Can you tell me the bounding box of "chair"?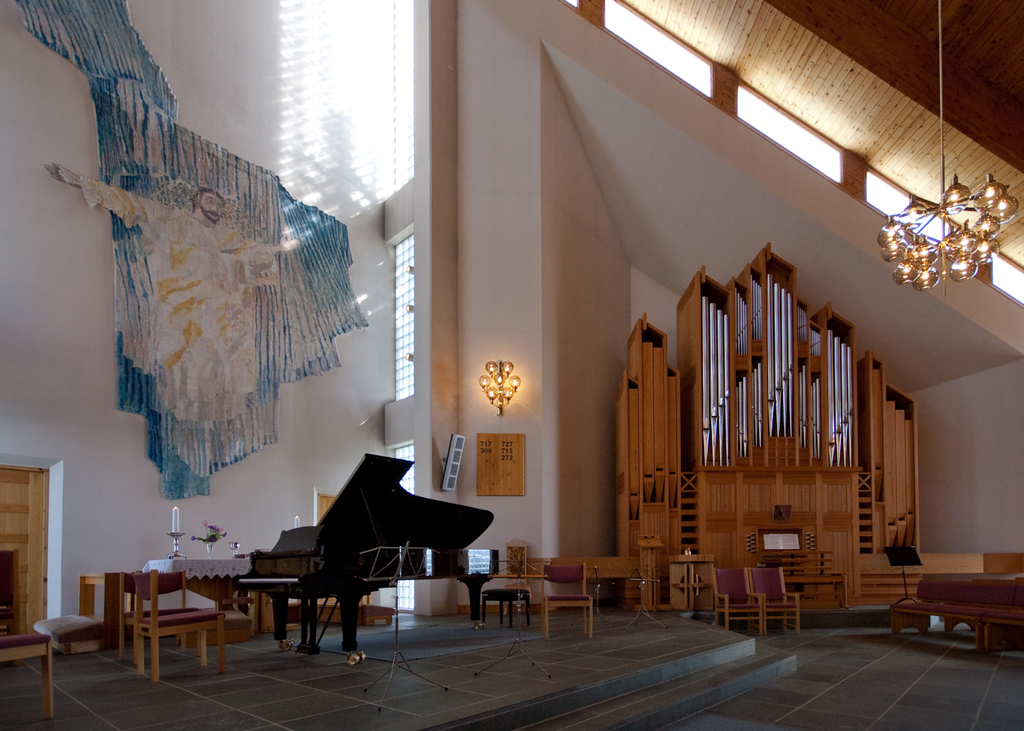
l=0, t=631, r=54, b=718.
